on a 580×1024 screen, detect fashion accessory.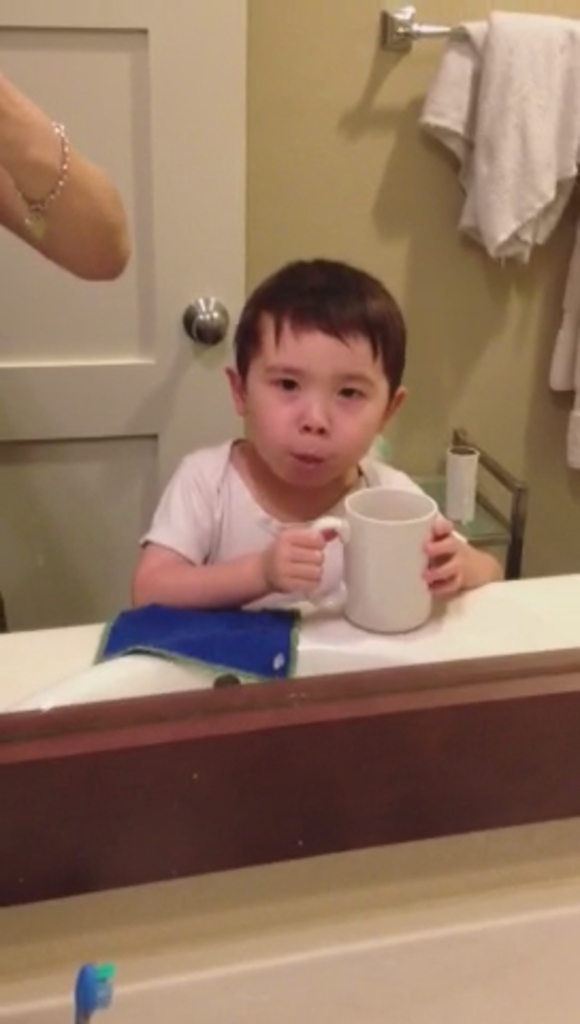
(left=32, top=117, right=72, bottom=211).
